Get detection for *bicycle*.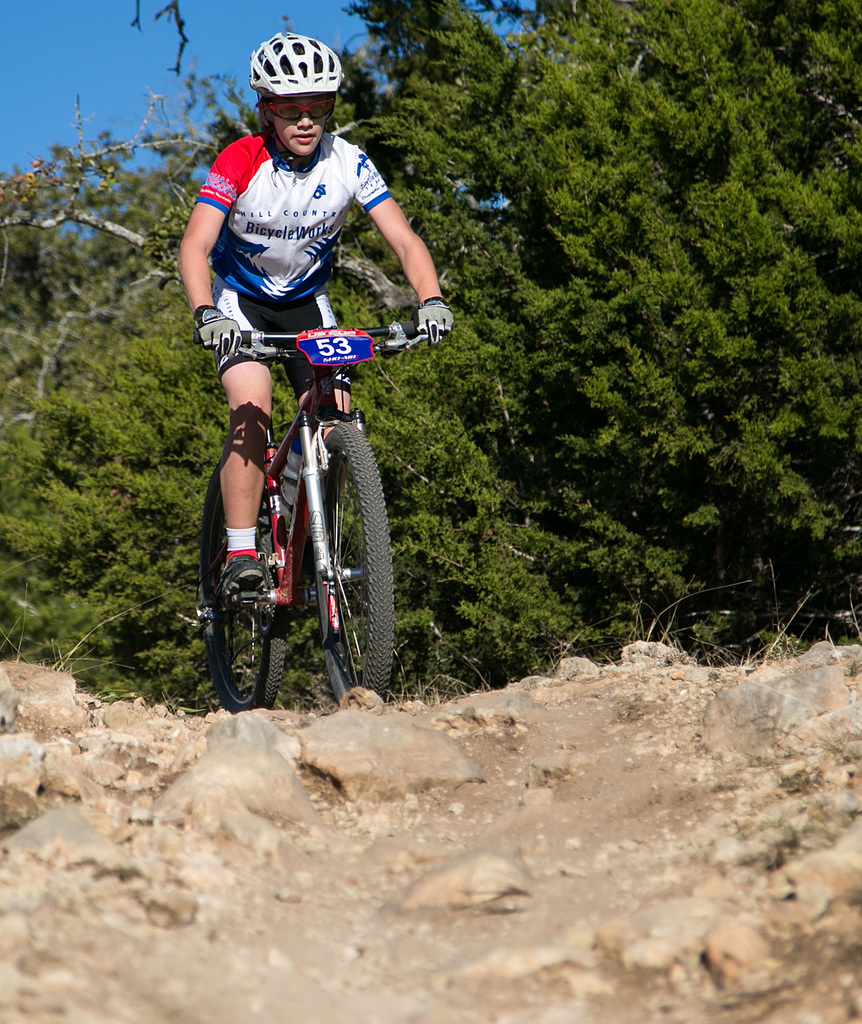
Detection: box(187, 264, 419, 732).
